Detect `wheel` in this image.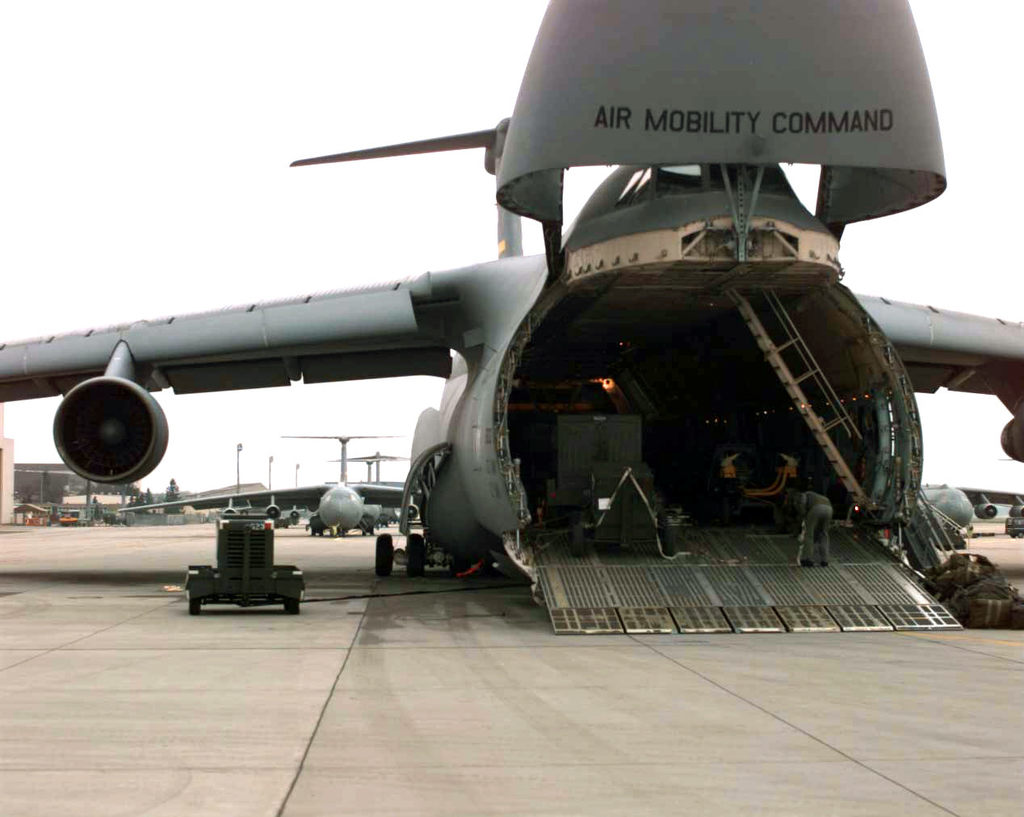
Detection: (309,524,315,537).
